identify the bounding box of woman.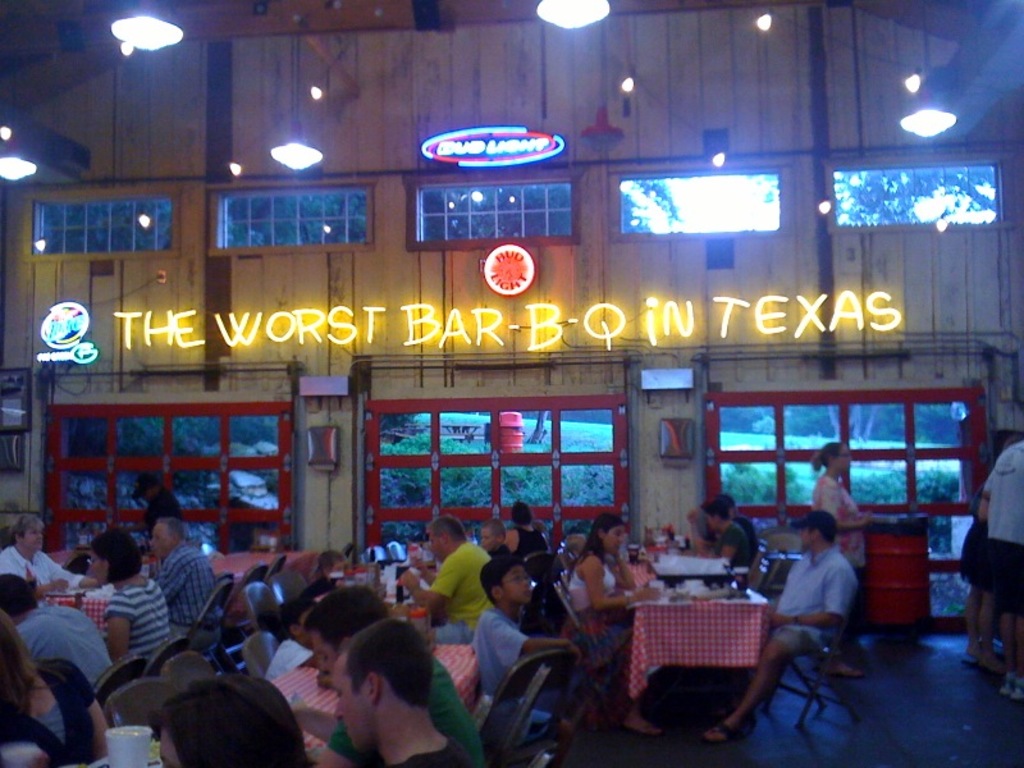
box=[0, 605, 114, 767].
